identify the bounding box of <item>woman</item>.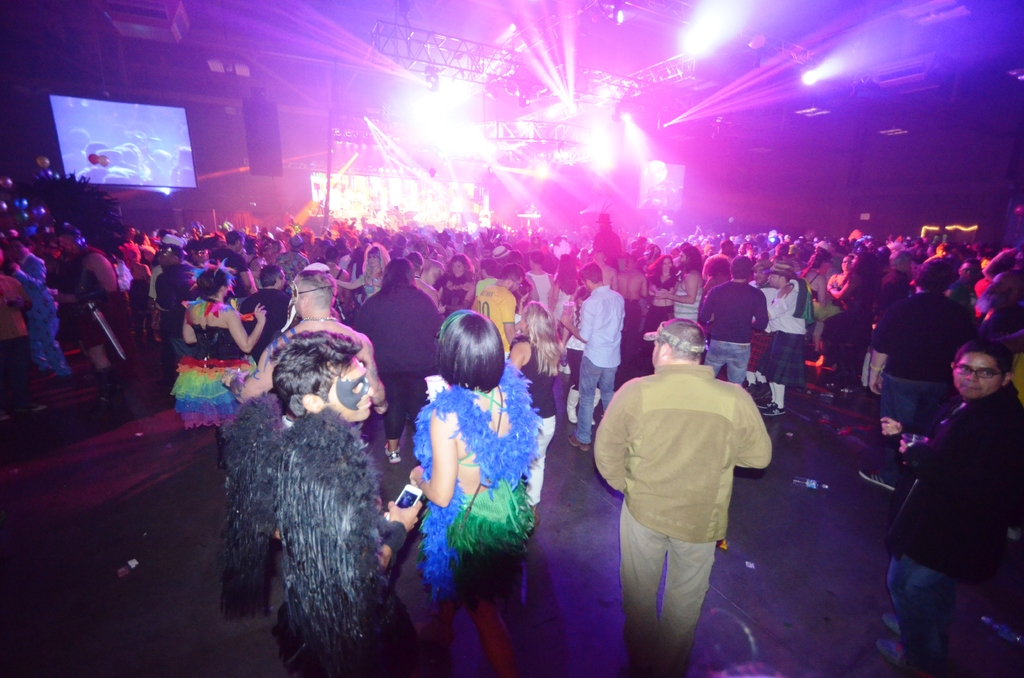
[left=426, top=254, right=481, bottom=319].
